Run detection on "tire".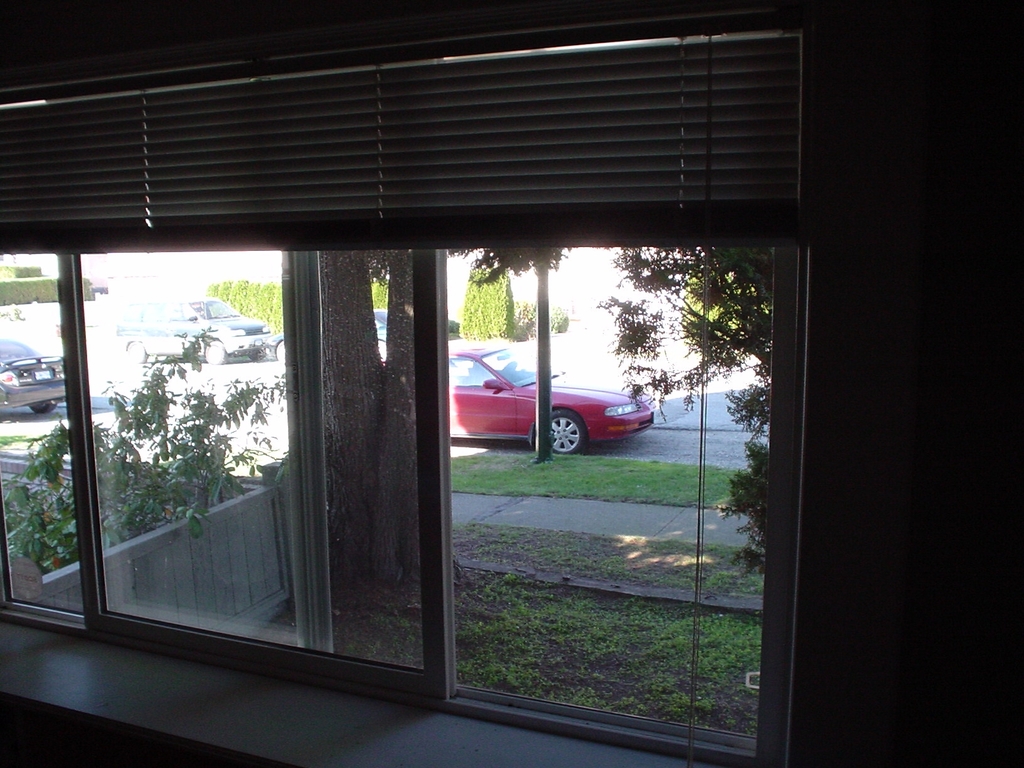
Result: [x1=249, y1=351, x2=263, y2=360].
